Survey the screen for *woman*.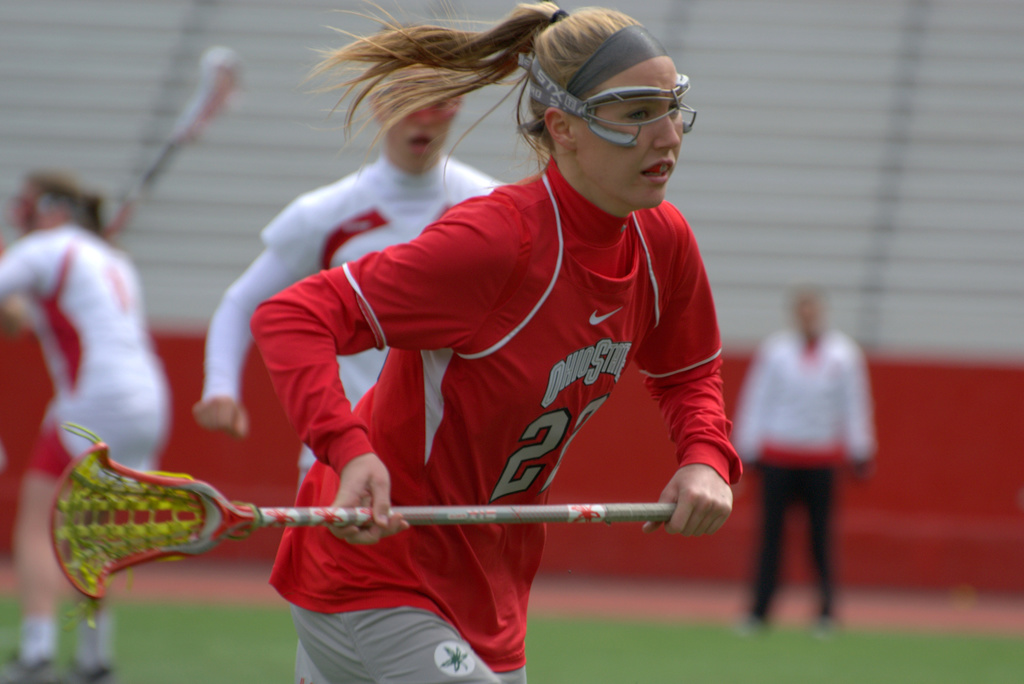
Survey found: (726,271,875,640).
